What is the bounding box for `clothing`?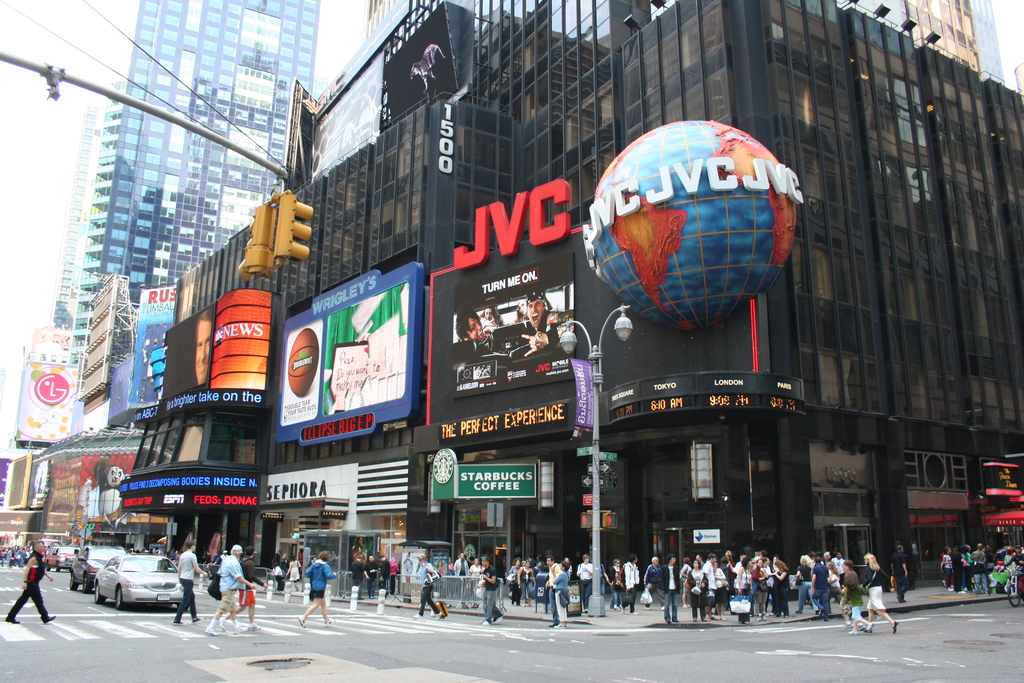
pyautogui.locateOnScreen(998, 552, 1016, 577).
